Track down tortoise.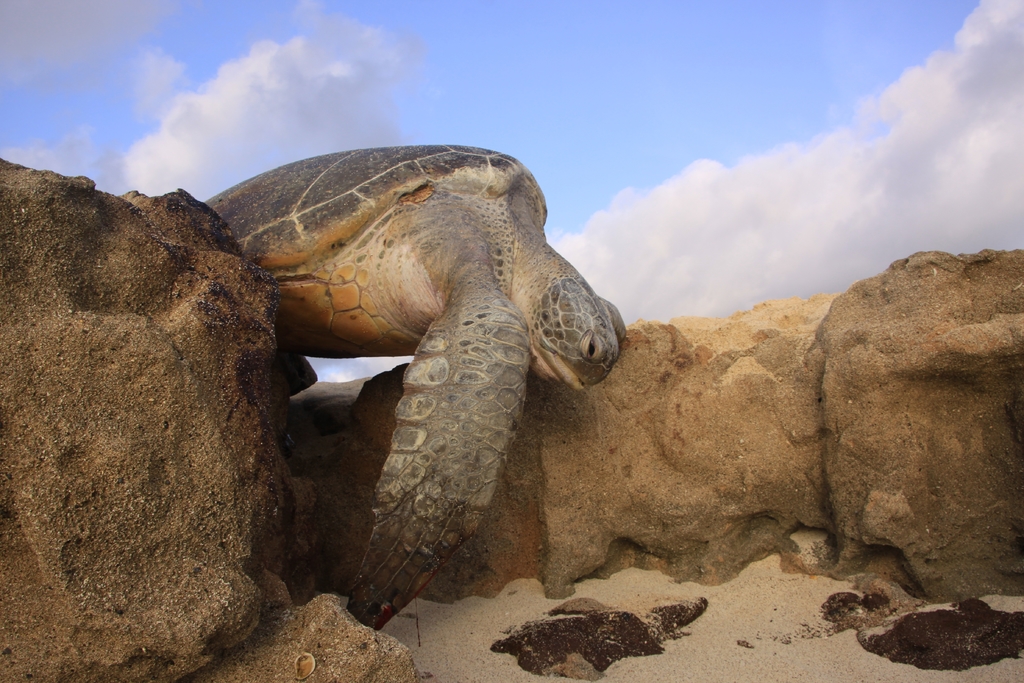
Tracked to rect(204, 139, 622, 625).
